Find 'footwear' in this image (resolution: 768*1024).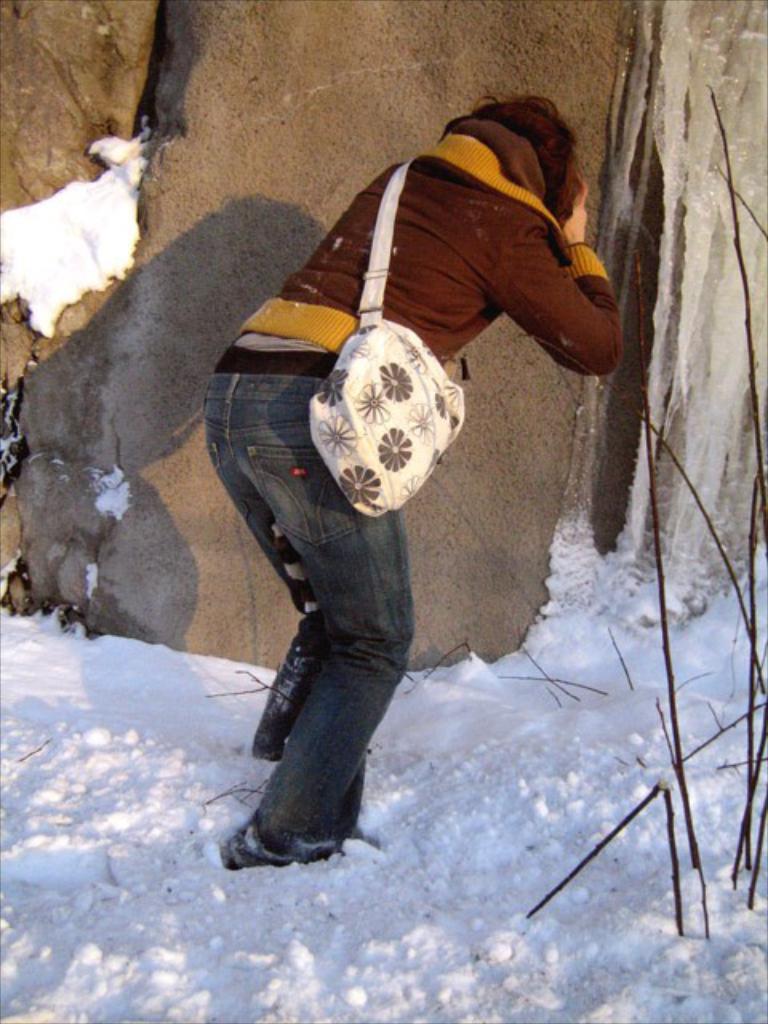
detection(221, 808, 355, 886).
